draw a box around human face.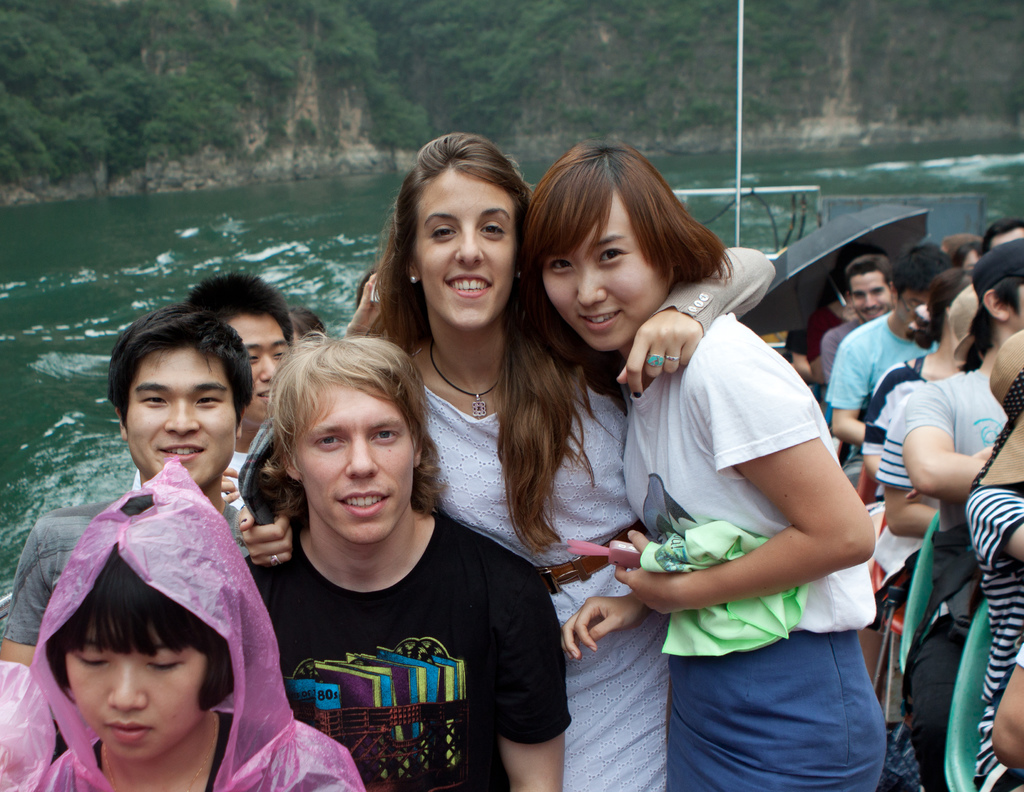
225 312 293 419.
